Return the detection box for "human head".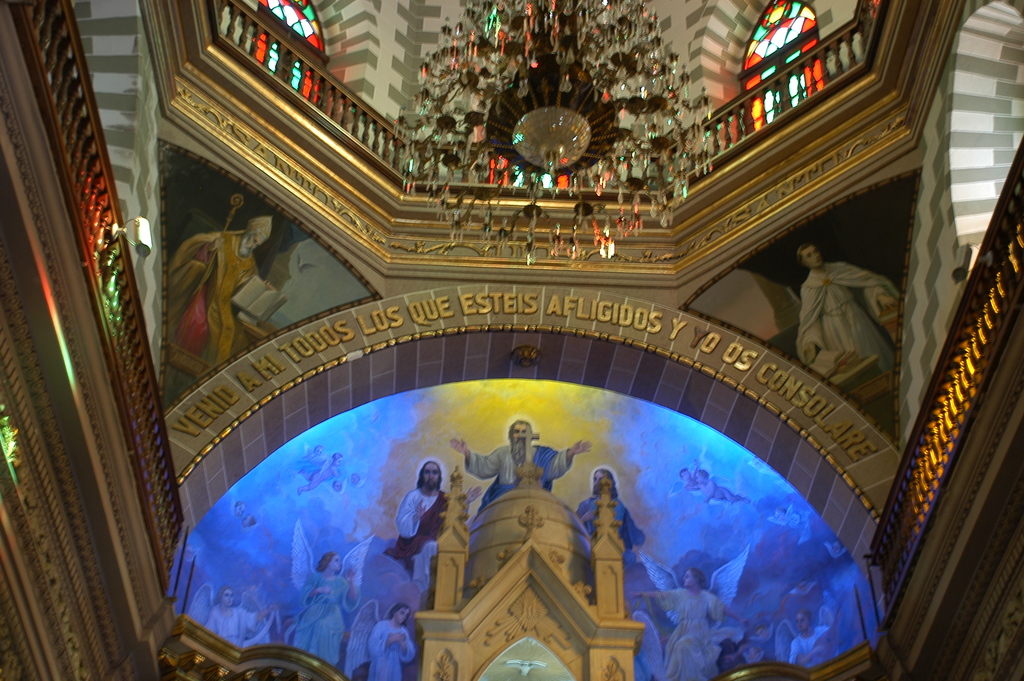
(x1=389, y1=604, x2=413, y2=627).
